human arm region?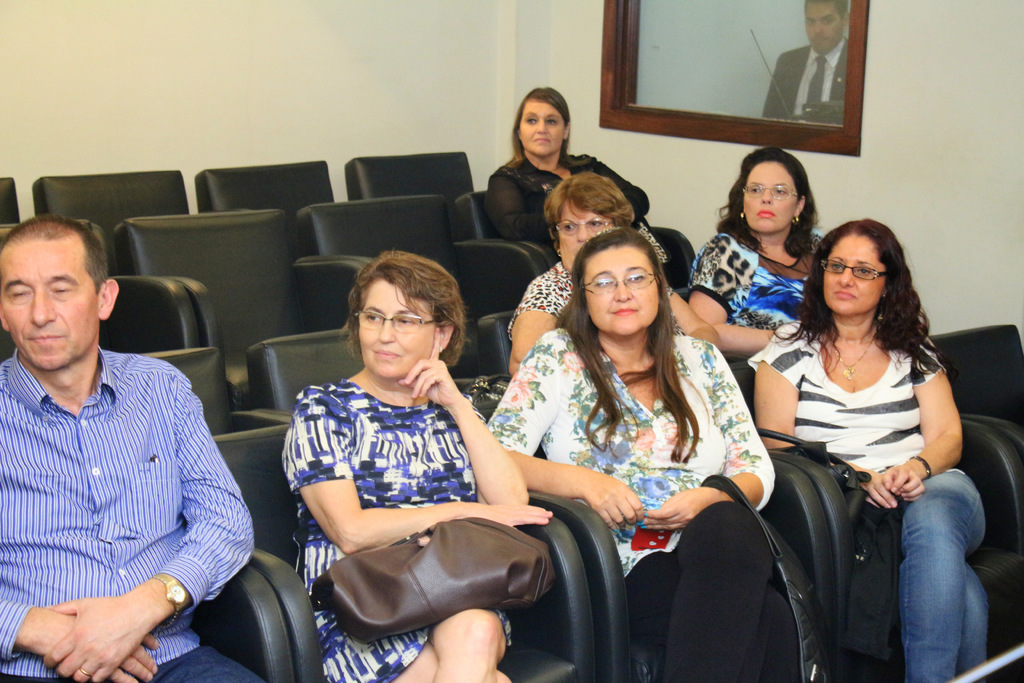
bbox=(495, 172, 545, 237)
